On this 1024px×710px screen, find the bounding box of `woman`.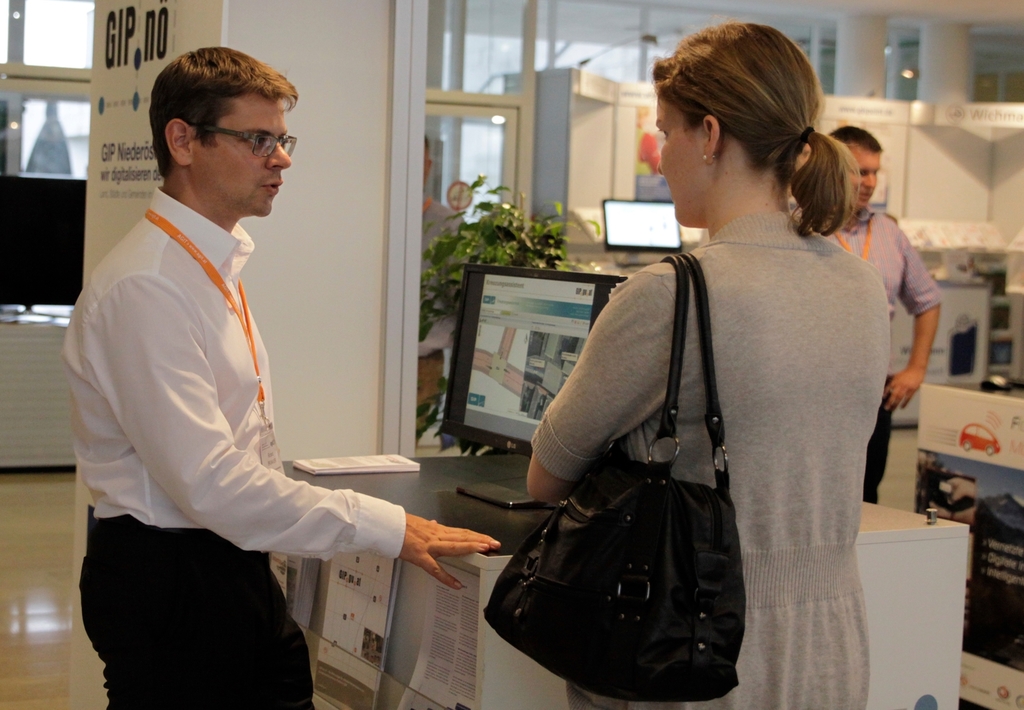
Bounding box: pyautogui.locateOnScreen(481, 39, 879, 709).
